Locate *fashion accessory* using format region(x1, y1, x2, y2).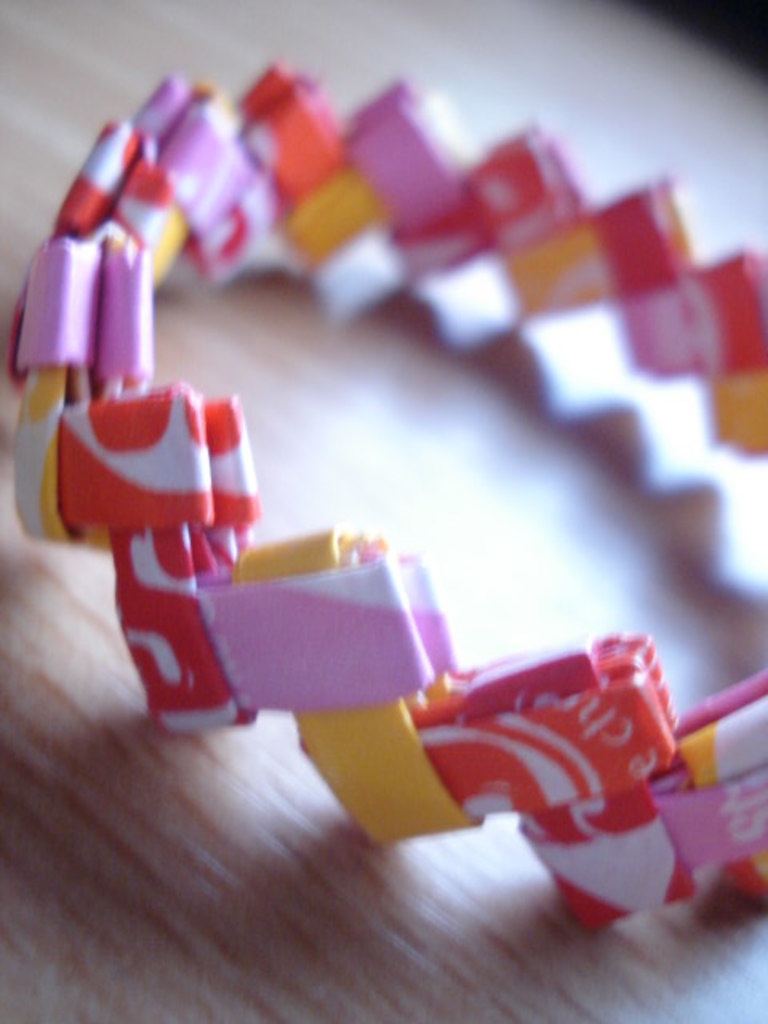
region(18, 58, 763, 918).
